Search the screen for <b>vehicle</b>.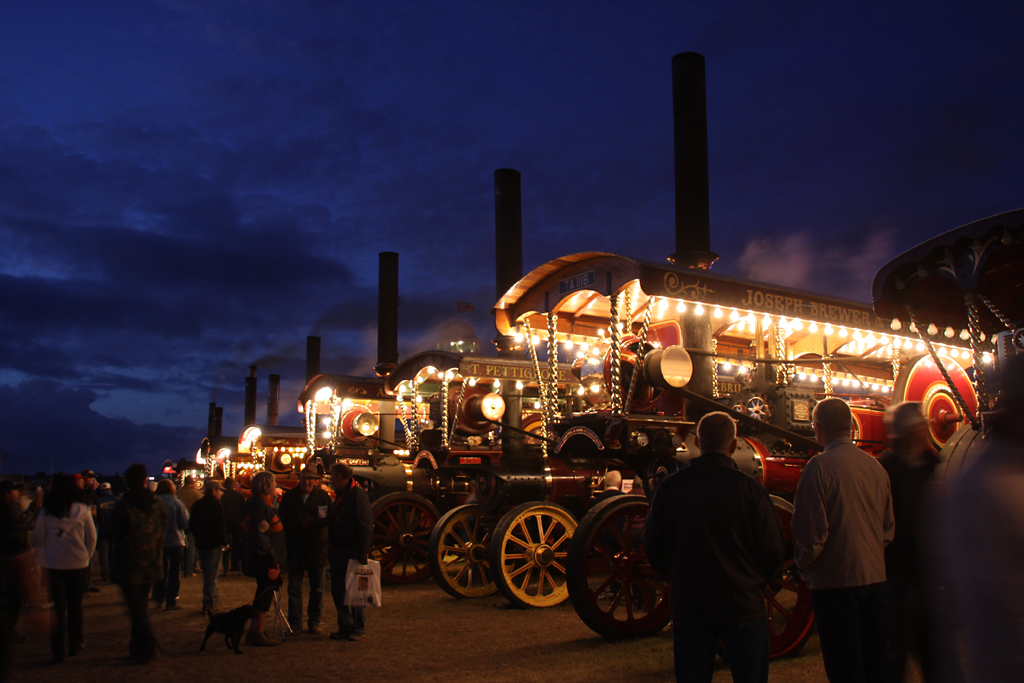
Found at bbox(421, 268, 990, 668).
